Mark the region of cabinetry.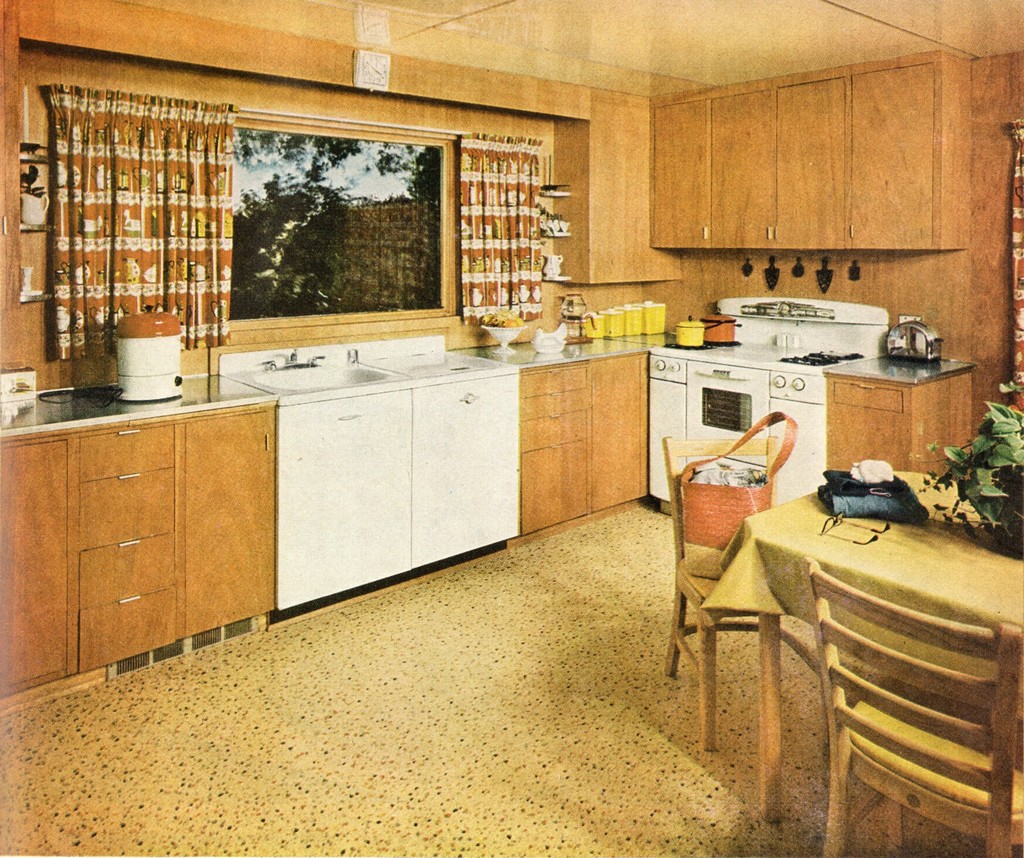
Region: 4,418,102,718.
